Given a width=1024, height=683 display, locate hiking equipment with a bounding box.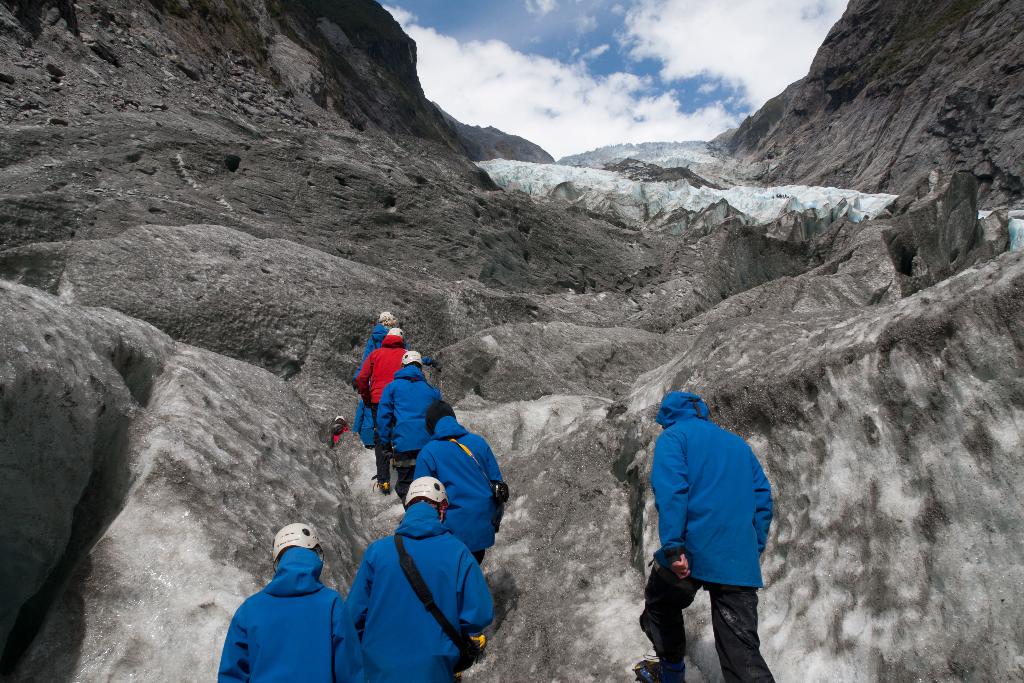
Located: locate(400, 350, 425, 370).
